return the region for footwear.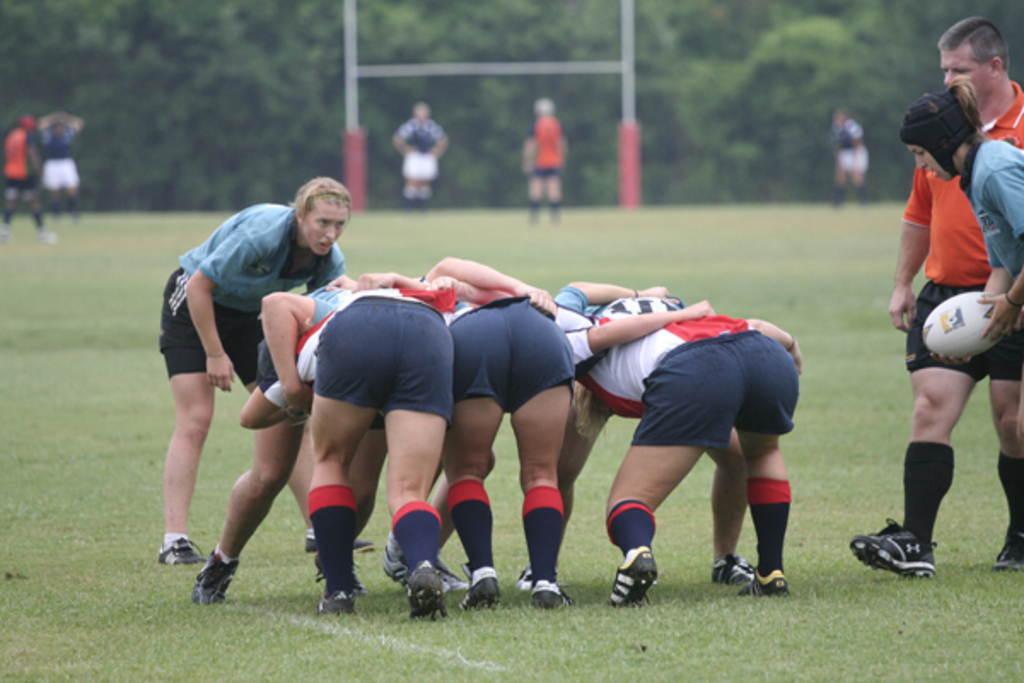
locate(527, 579, 580, 608).
